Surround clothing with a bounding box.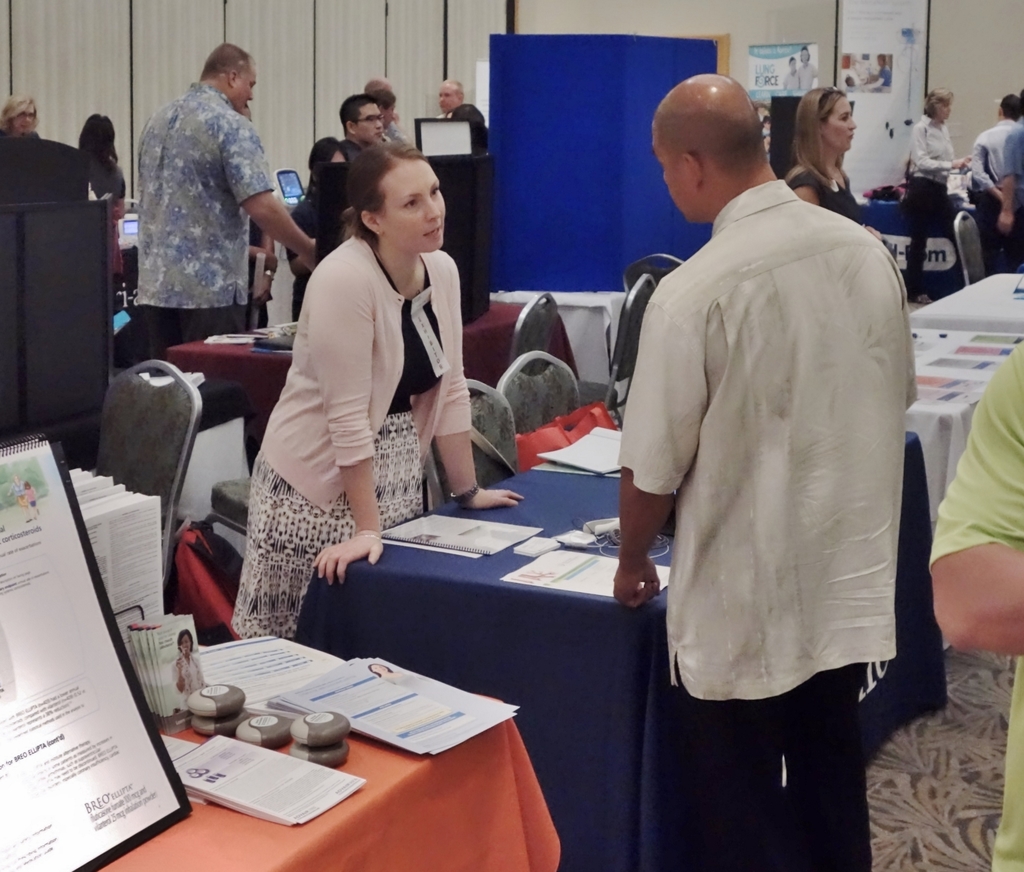
bbox=[130, 77, 279, 363].
